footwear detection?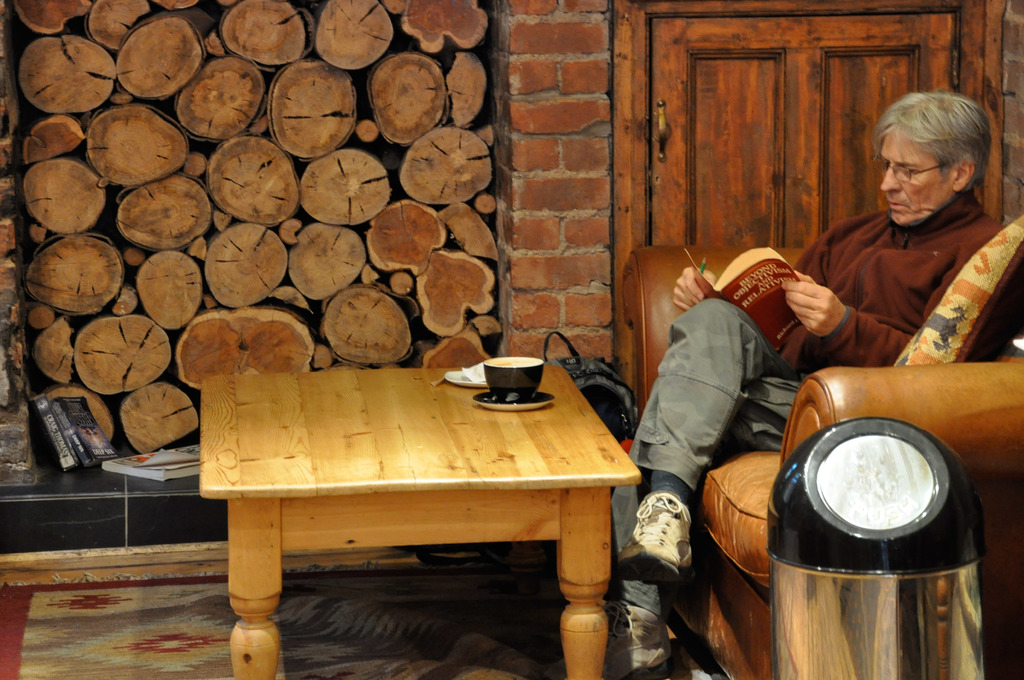
{"x1": 600, "y1": 599, "x2": 669, "y2": 679}
